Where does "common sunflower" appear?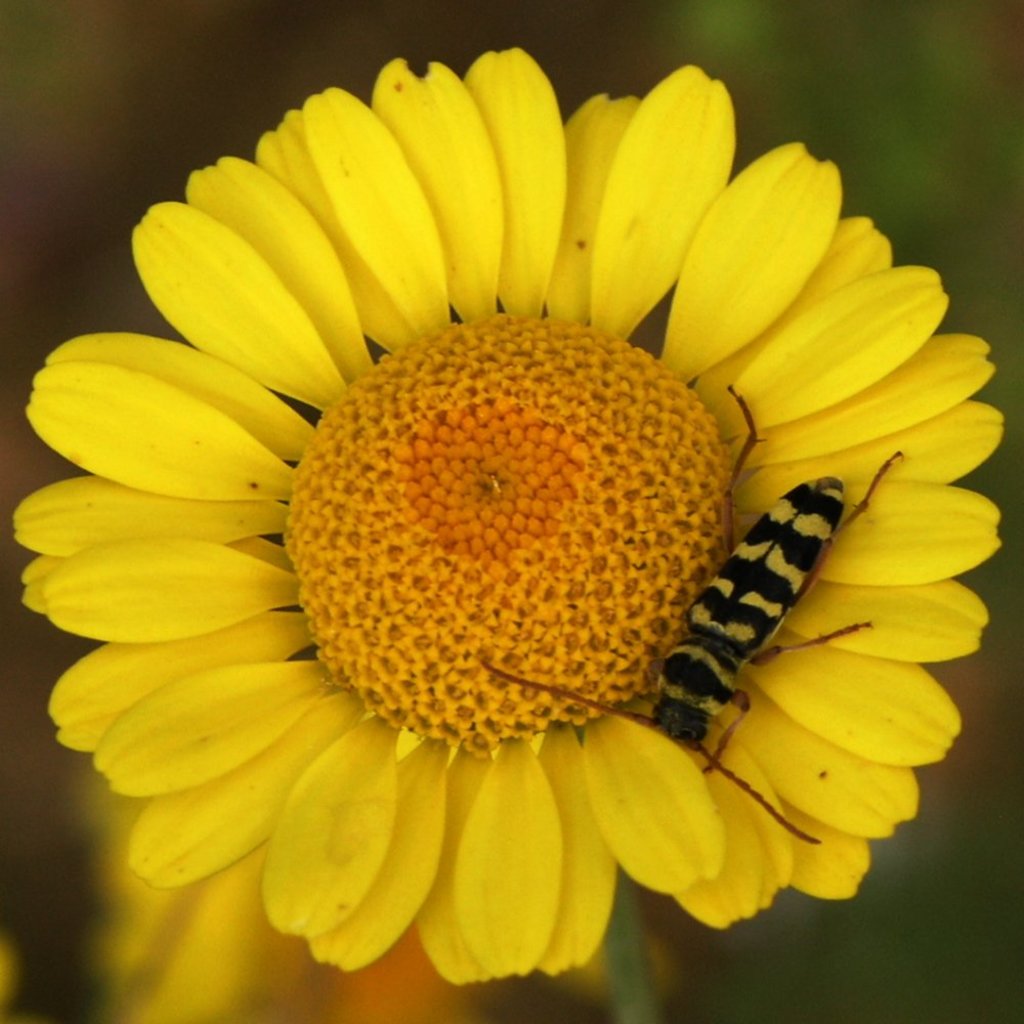
Appears at rect(10, 43, 1000, 979).
